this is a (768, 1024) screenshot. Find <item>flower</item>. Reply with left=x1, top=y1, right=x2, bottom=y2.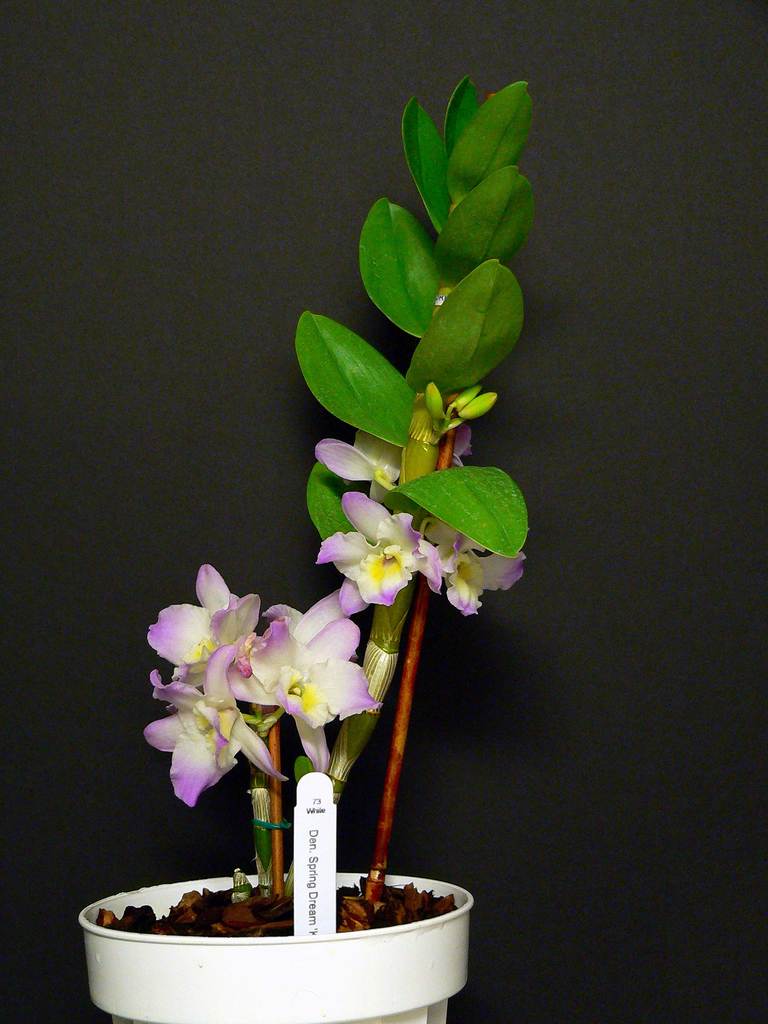
left=317, top=419, right=380, bottom=481.
